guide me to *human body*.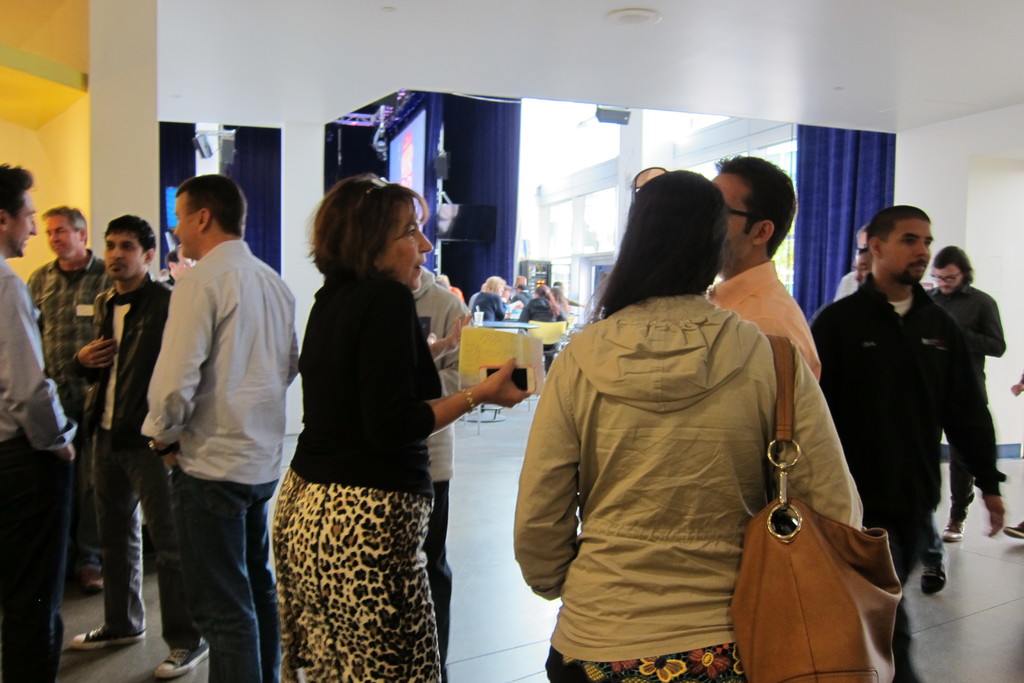
Guidance: box=[921, 281, 1009, 546].
